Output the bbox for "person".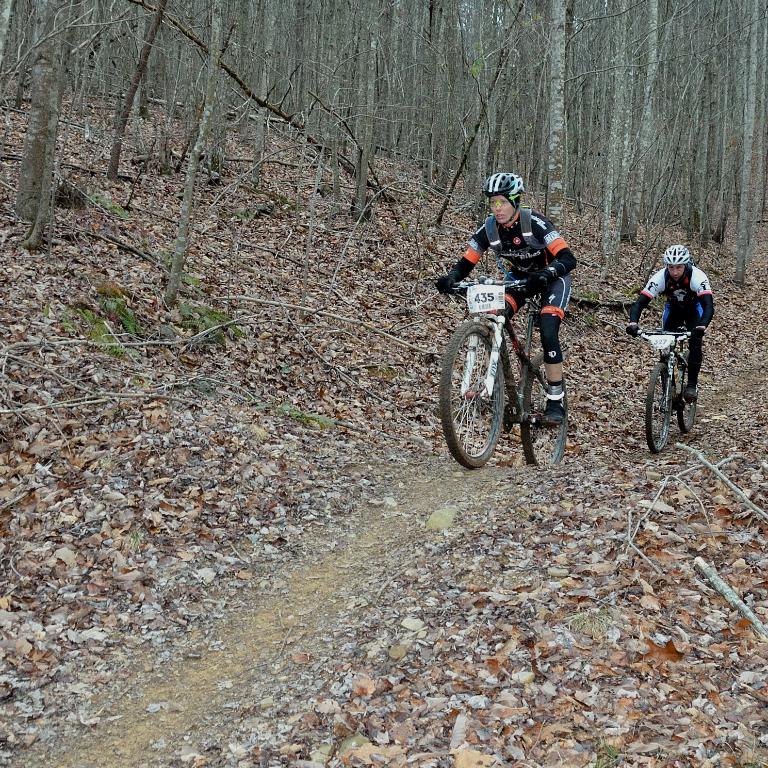
region(437, 171, 579, 430).
